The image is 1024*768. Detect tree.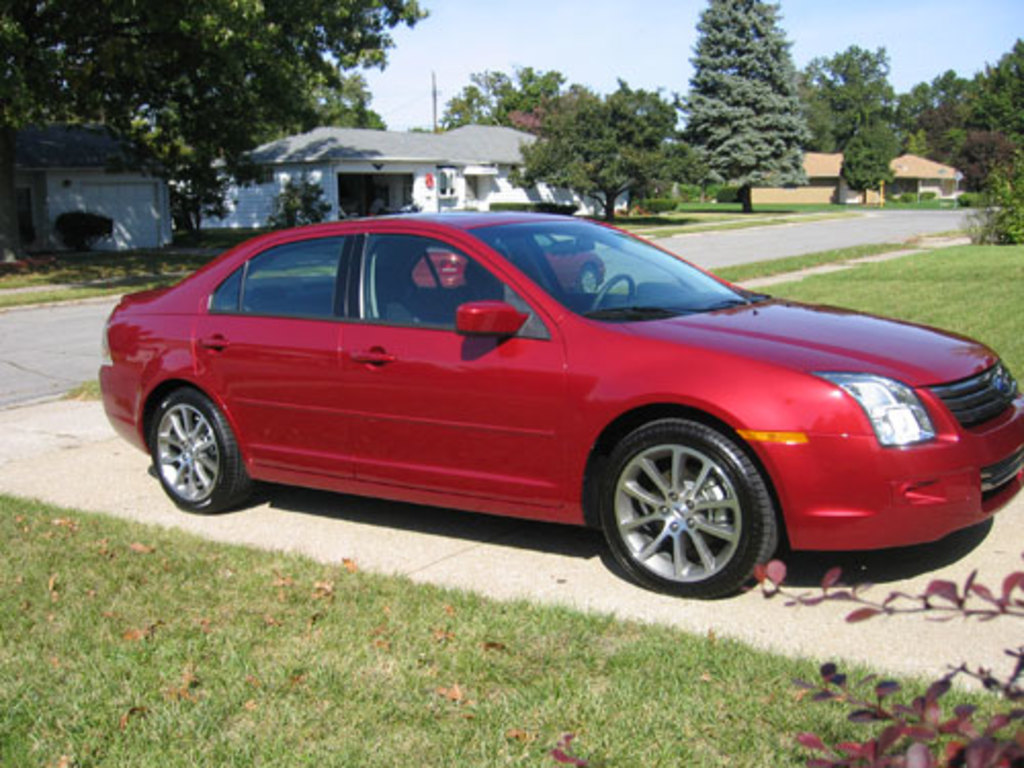
Detection: box=[0, 0, 426, 223].
